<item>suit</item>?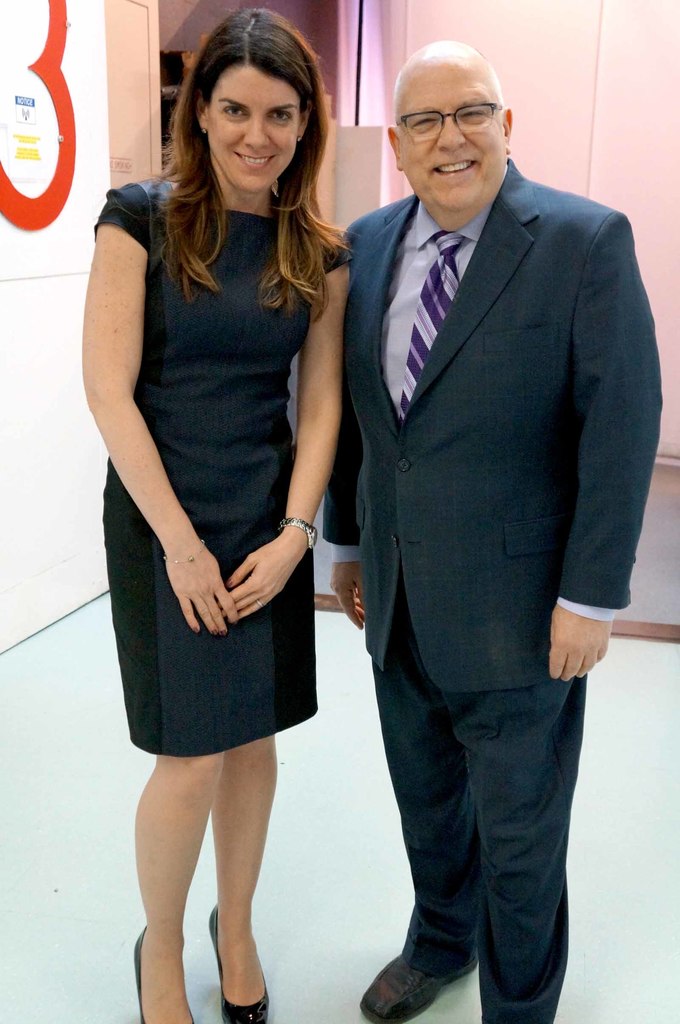
x1=319 y1=49 x2=645 y2=1021
